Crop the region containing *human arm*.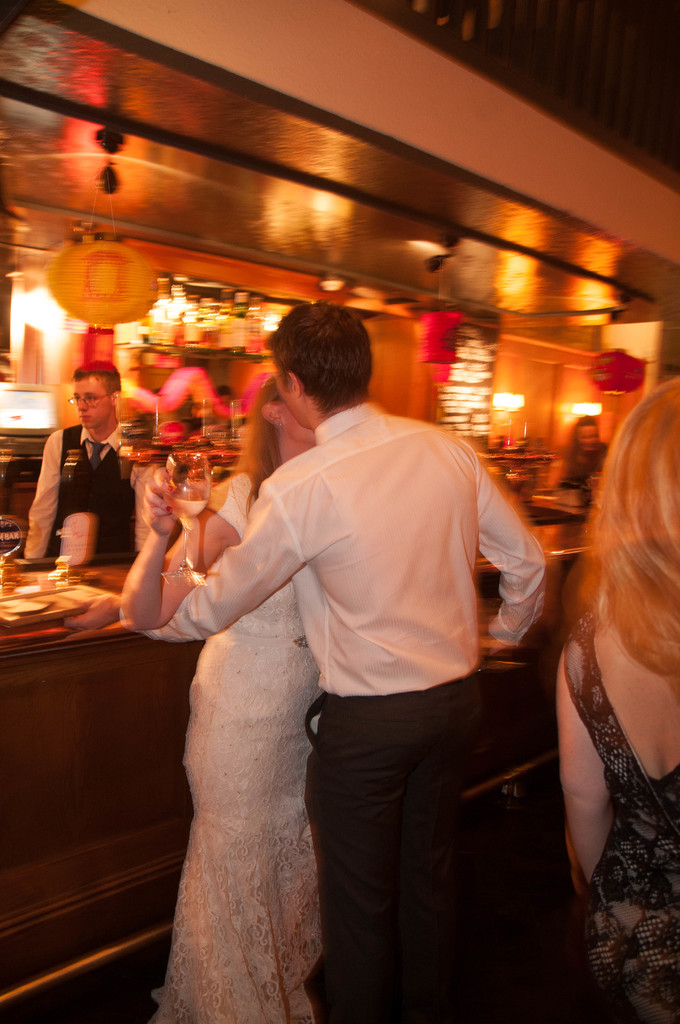
Crop region: <region>69, 492, 313, 644</region>.
